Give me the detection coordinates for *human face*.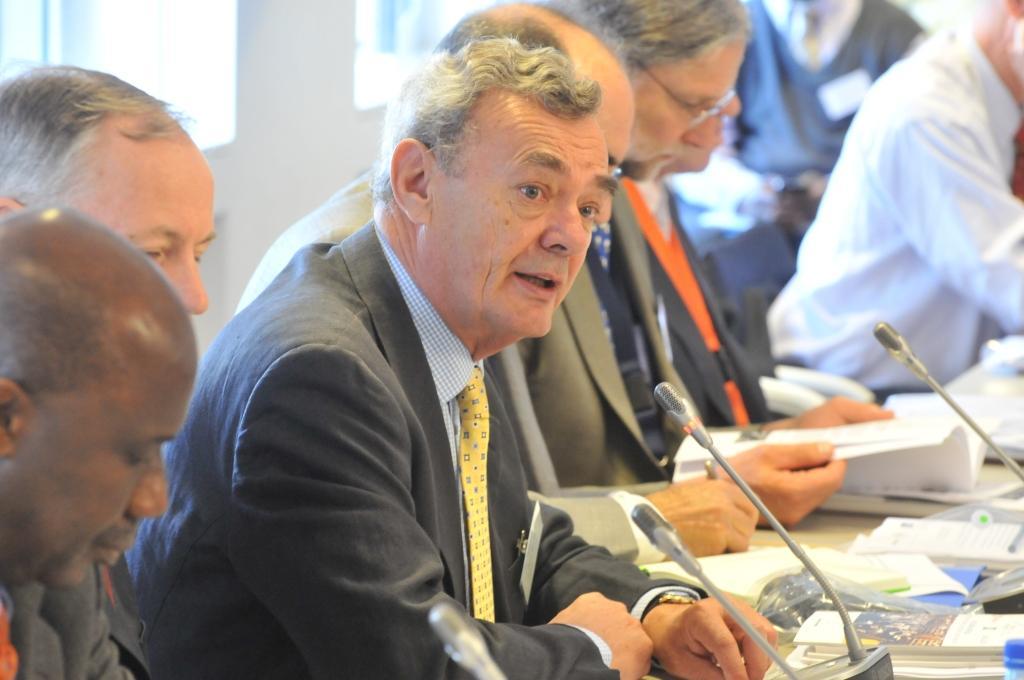
l=26, t=363, r=200, b=595.
